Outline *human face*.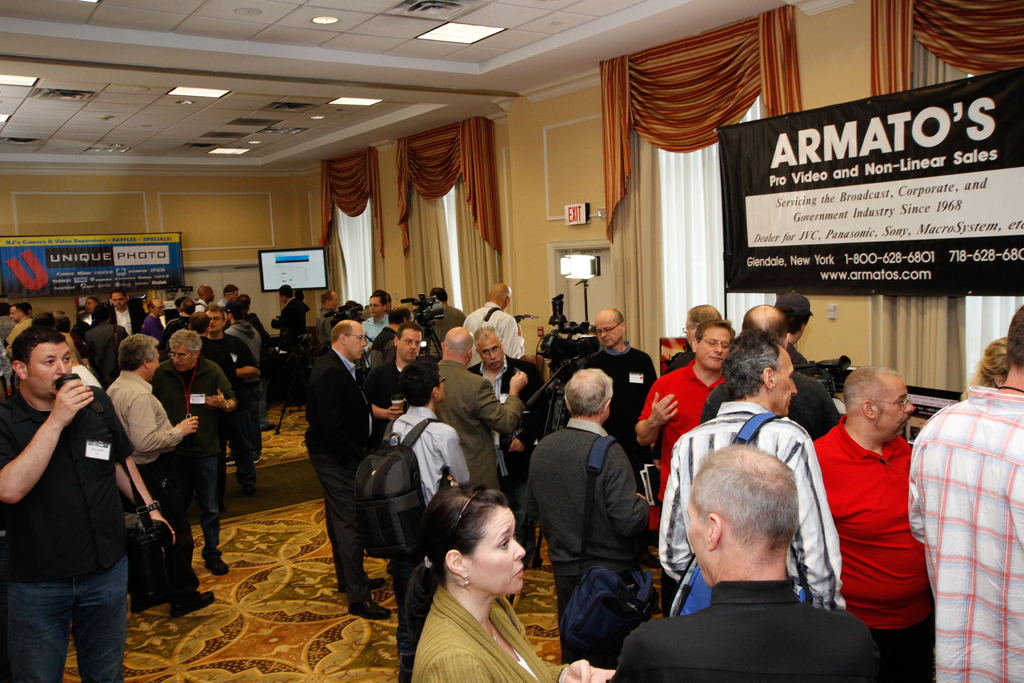
Outline: 589 313 628 353.
